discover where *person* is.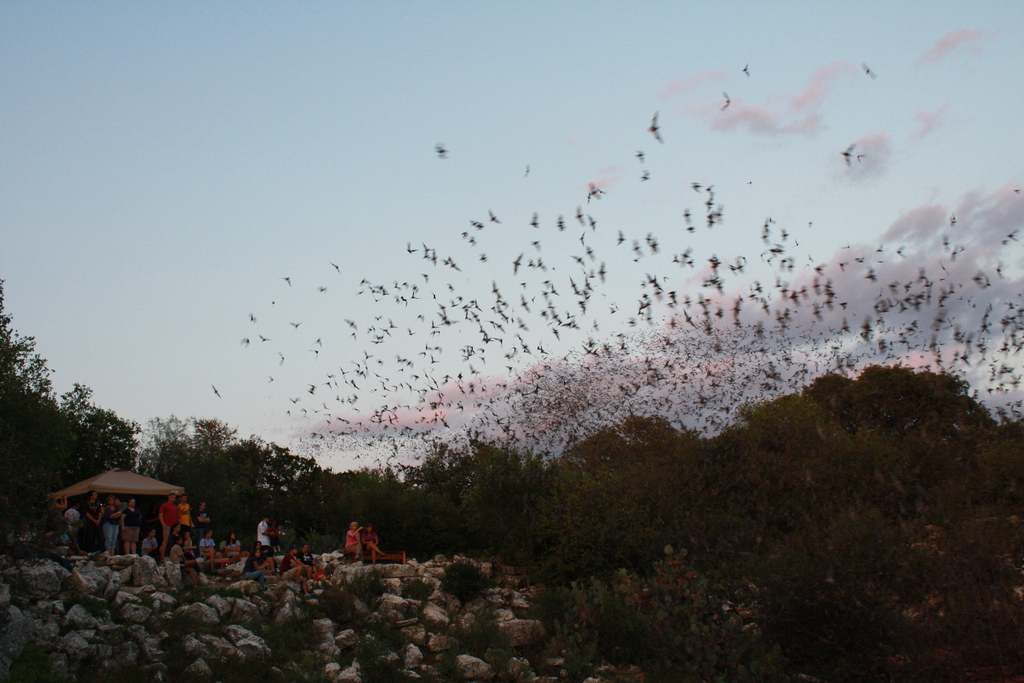
Discovered at rect(156, 490, 179, 558).
